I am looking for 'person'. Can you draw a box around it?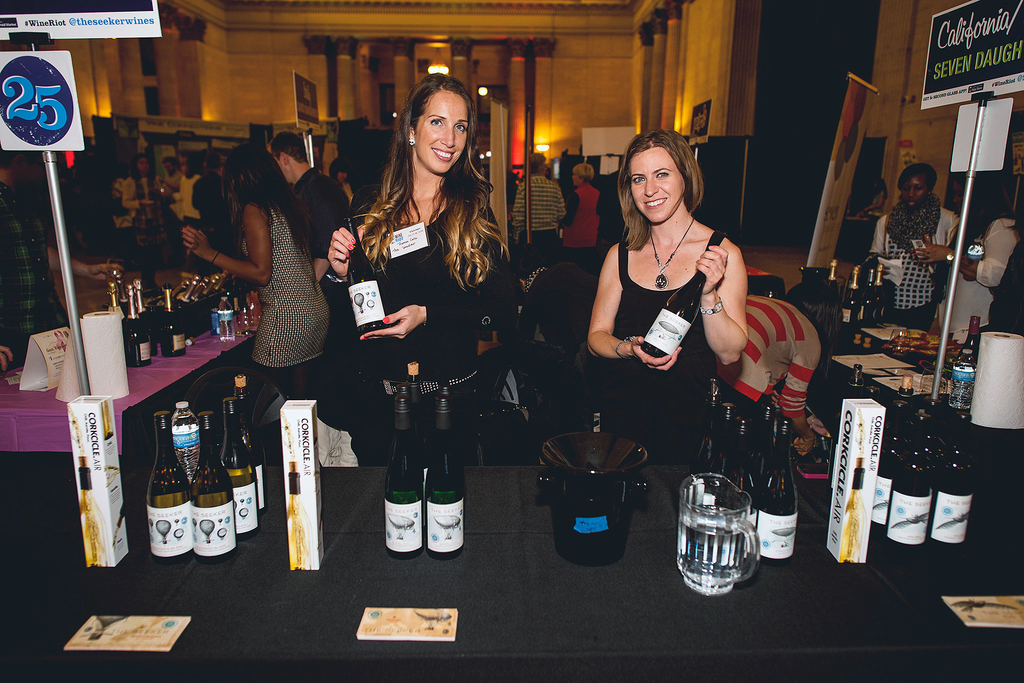
Sure, the bounding box is left=325, top=71, right=524, bottom=461.
